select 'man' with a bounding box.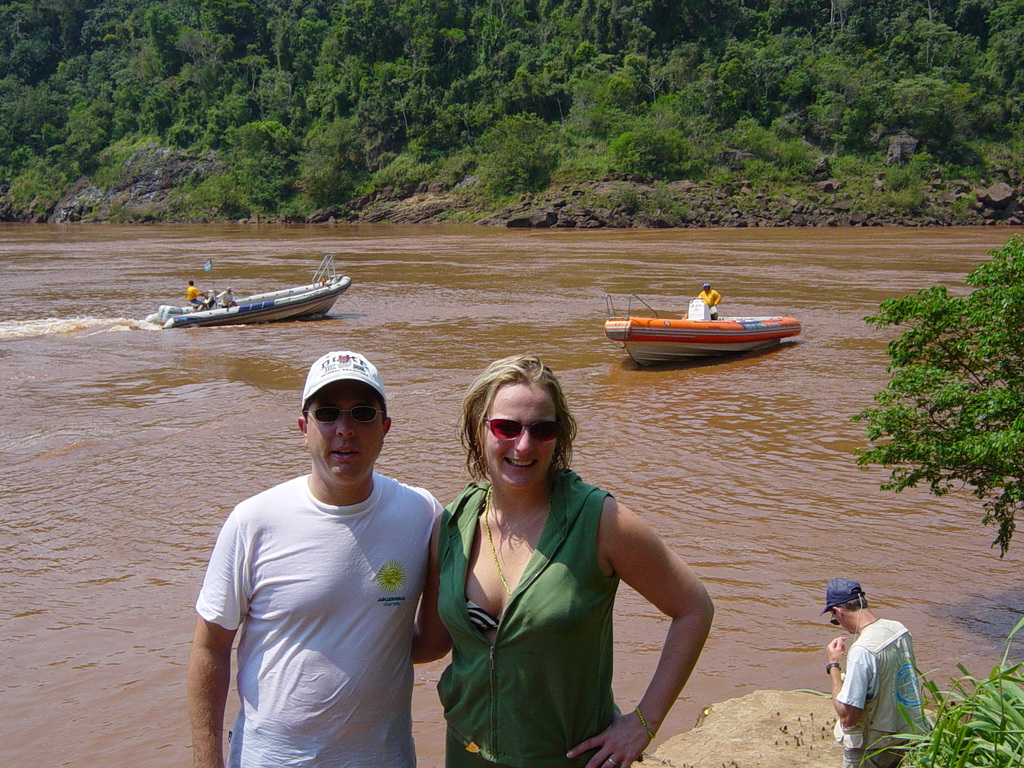
bbox=(183, 275, 211, 308).
